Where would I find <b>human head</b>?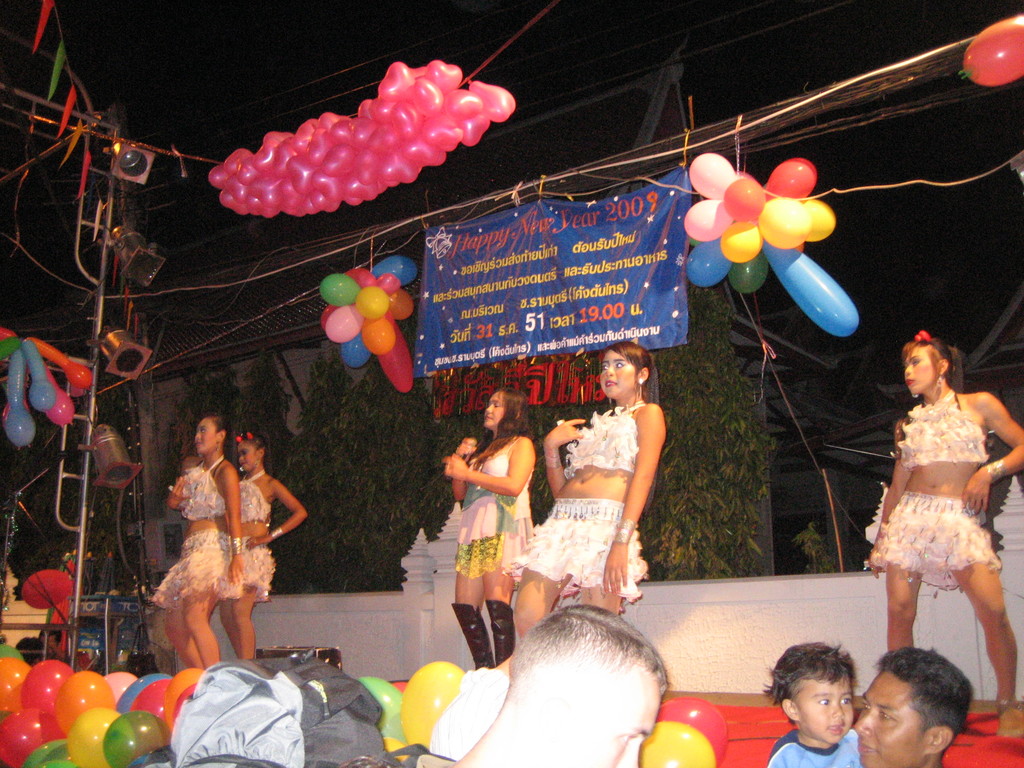
At detection(504, 600, 671, 767).
